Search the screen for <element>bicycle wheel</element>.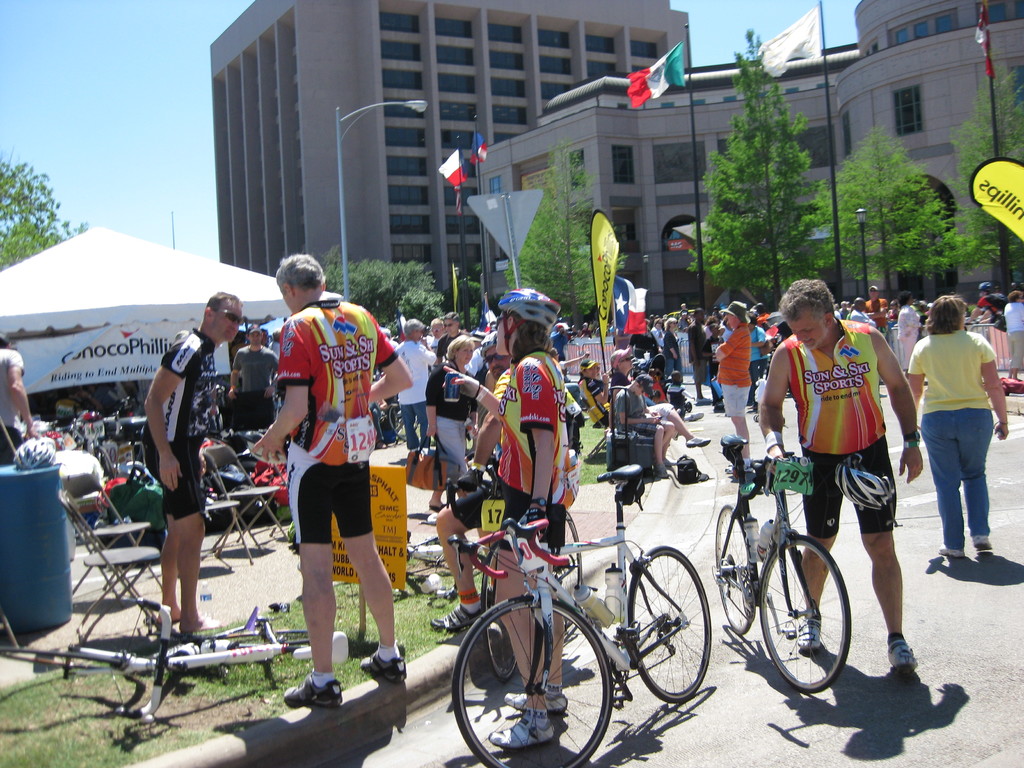
Found at 542, 509, 588, 611.
